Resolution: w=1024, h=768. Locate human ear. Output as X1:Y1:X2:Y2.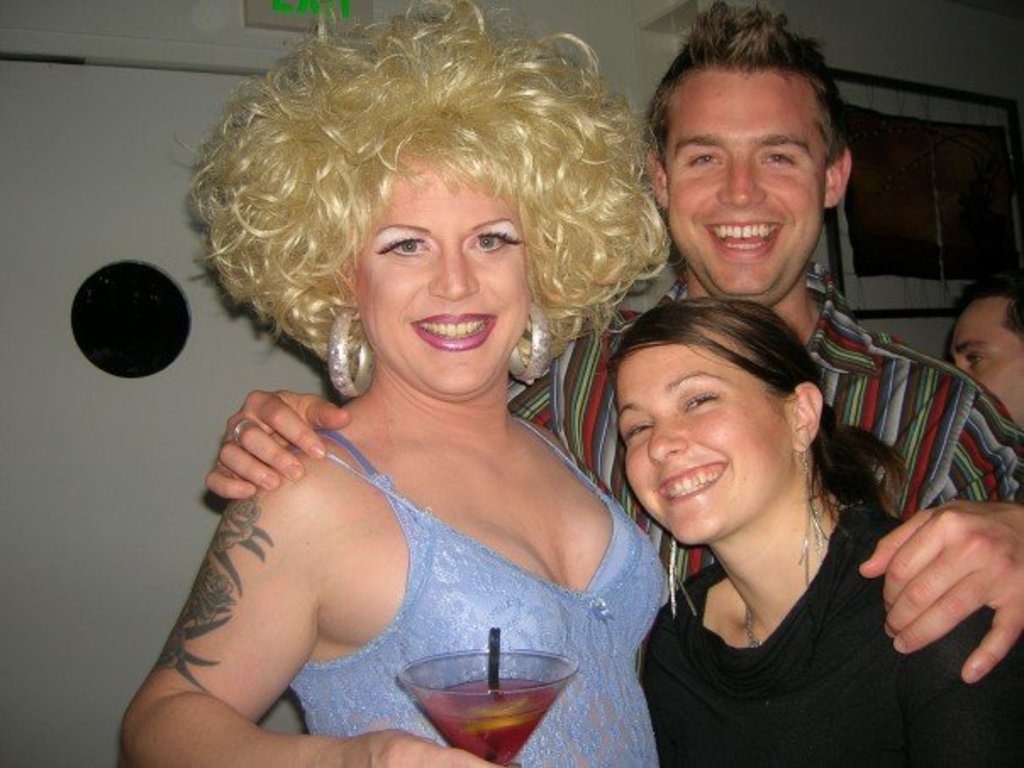
795:385:822:448.
